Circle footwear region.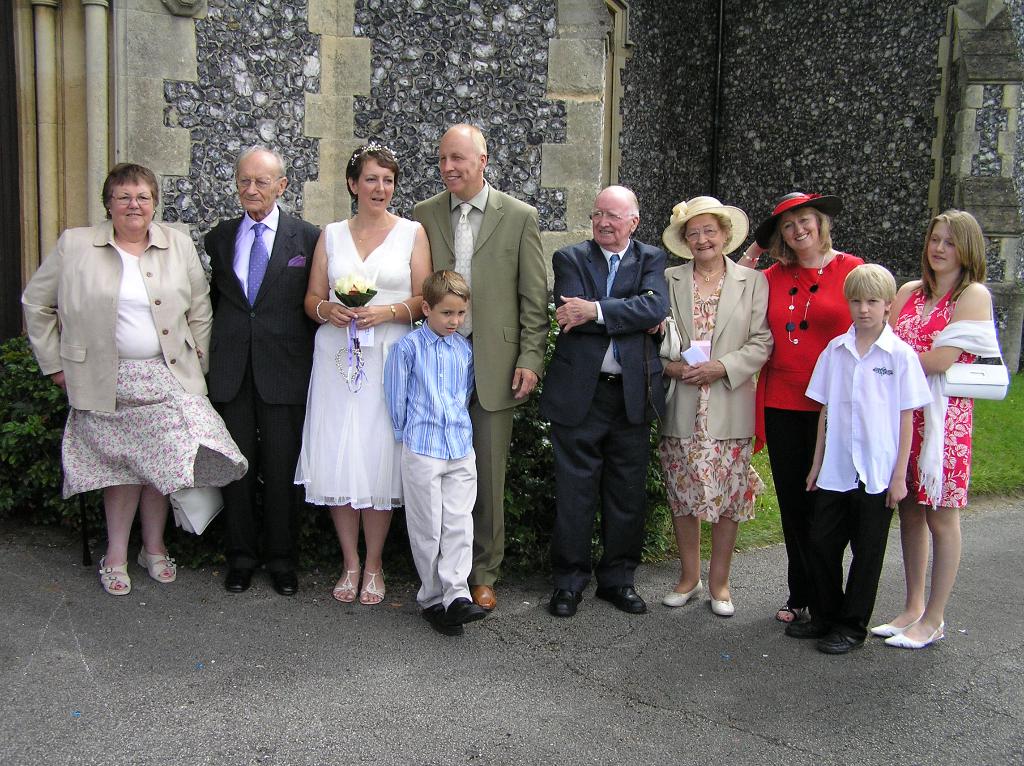
Region: l=884, t=615, r=946, b=645.
